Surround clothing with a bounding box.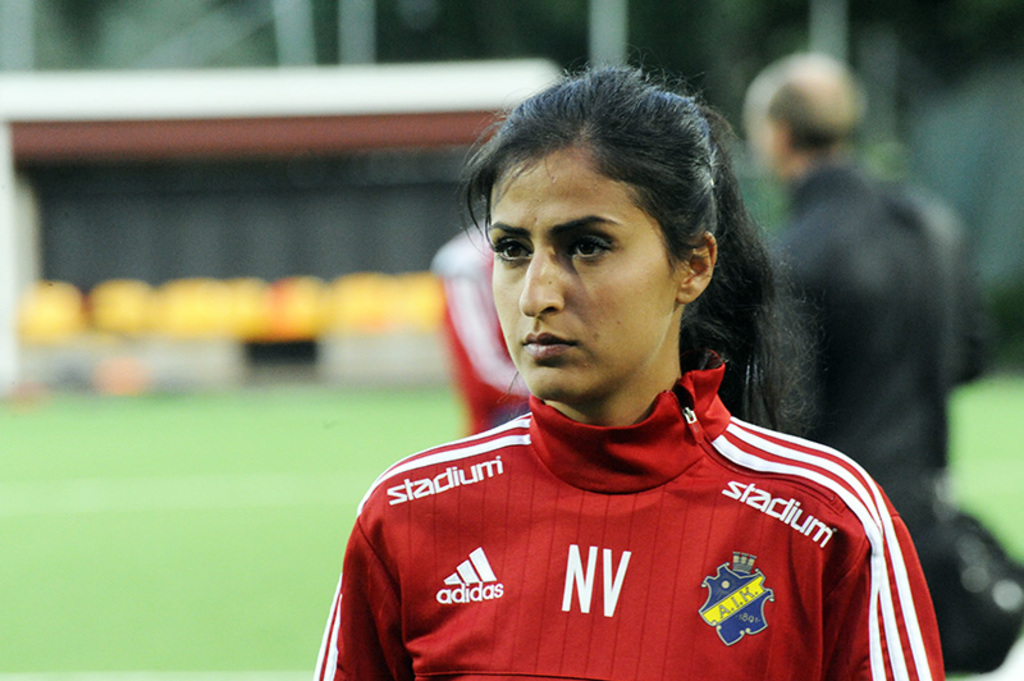
locate(425, 220, 552, 445).
